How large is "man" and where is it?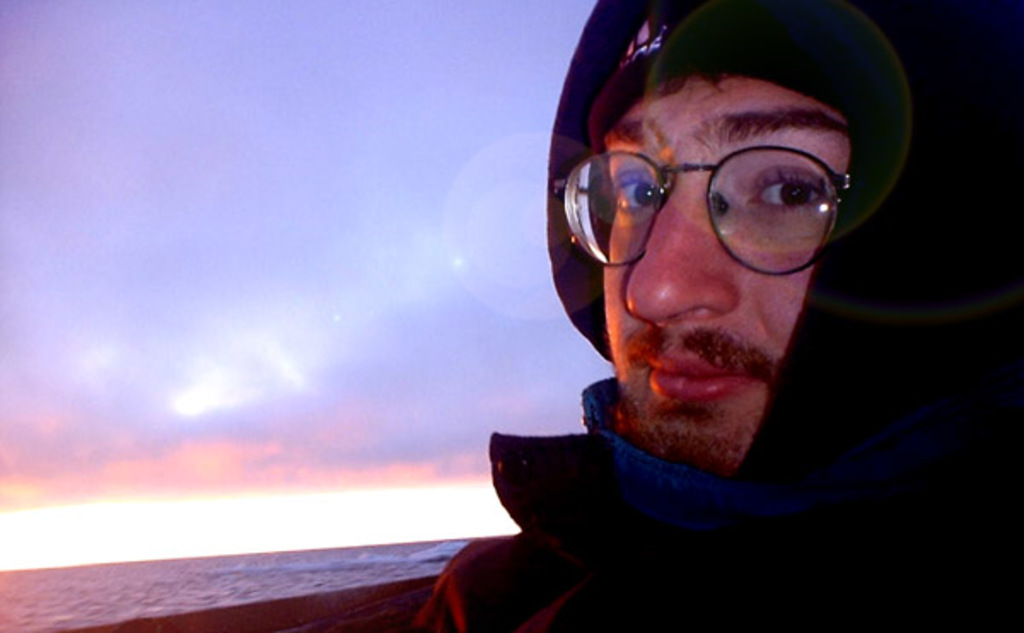
Bounding box: bbox=(336, 17, 1023, 628).
